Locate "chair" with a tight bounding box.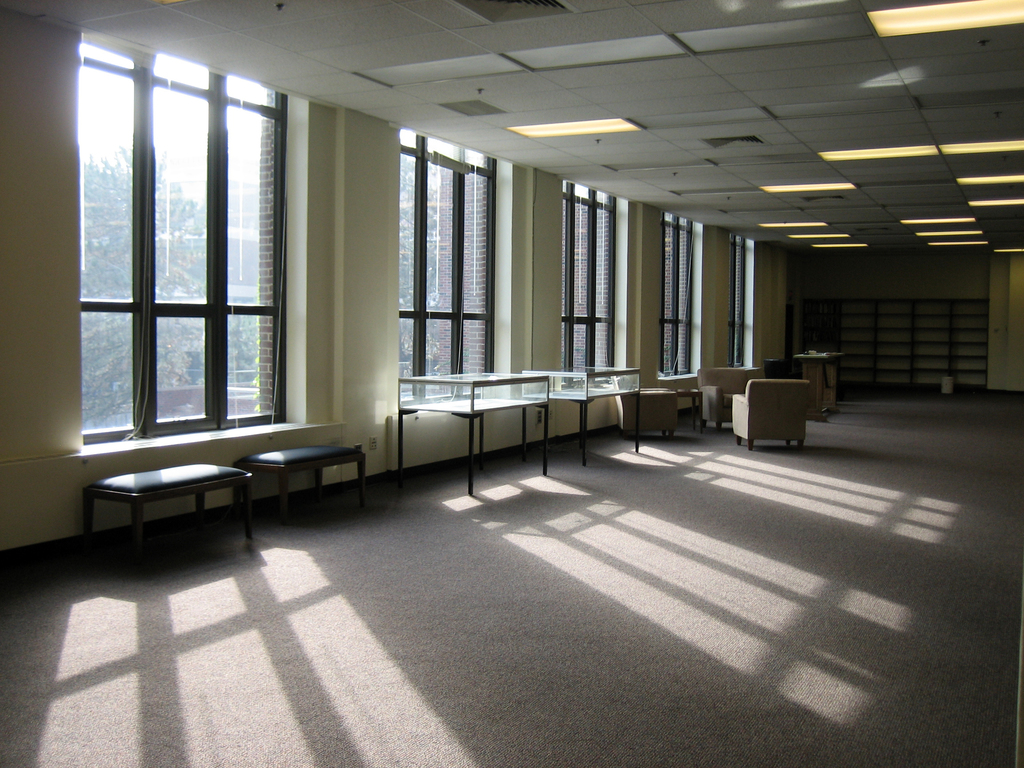
select_region(694, 367, 753, 435).
